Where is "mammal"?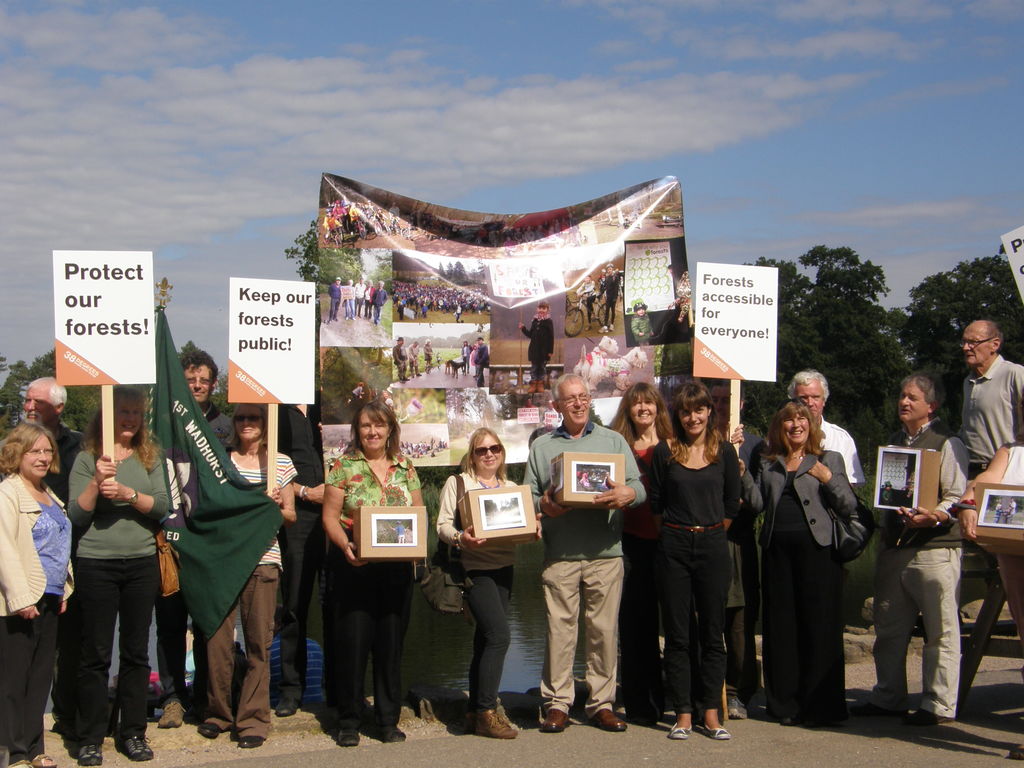
x1=392, y1=336, x2=407, y2=382.
